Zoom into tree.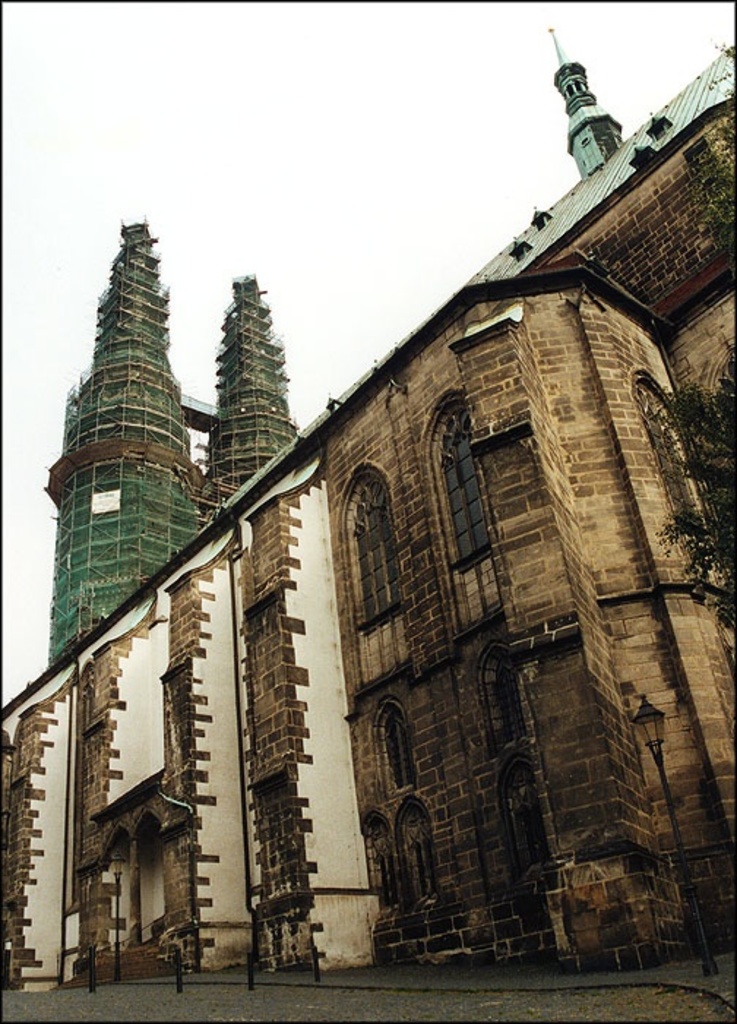
Zoom target: (x1=629, y1=31, x2=736, y2=663).
